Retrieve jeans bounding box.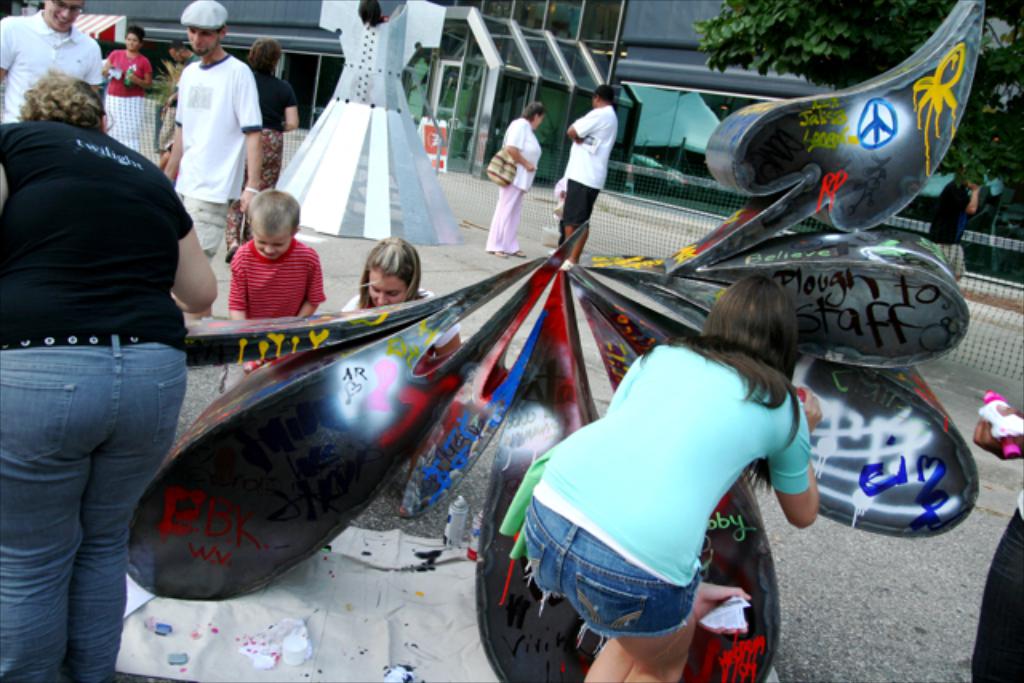
Bounding box: [13, 326, 170, 681].
